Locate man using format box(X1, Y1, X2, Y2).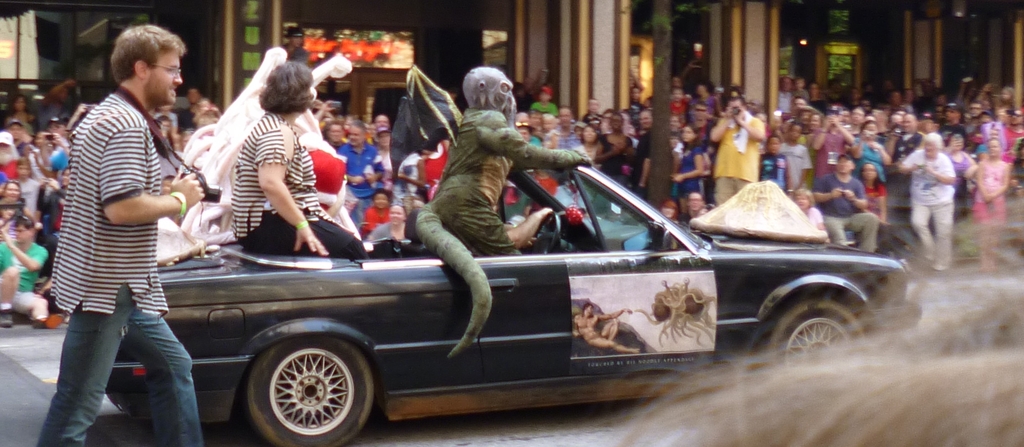
box(337, 118, 385, 221).
